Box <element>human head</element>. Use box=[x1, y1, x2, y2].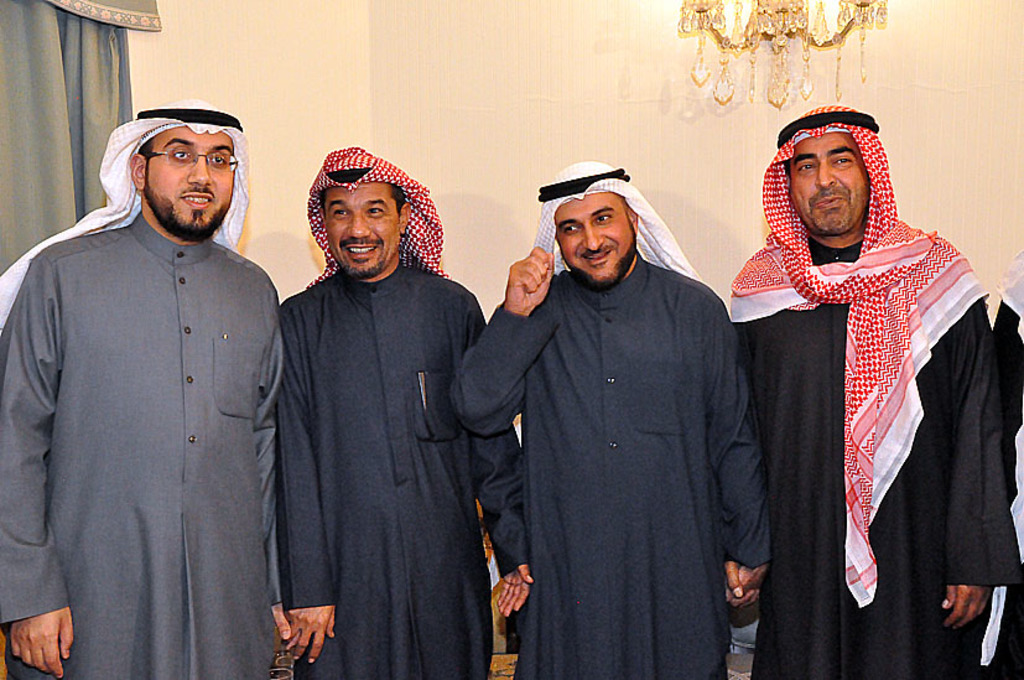
box=[125, 98, 236, 242].
